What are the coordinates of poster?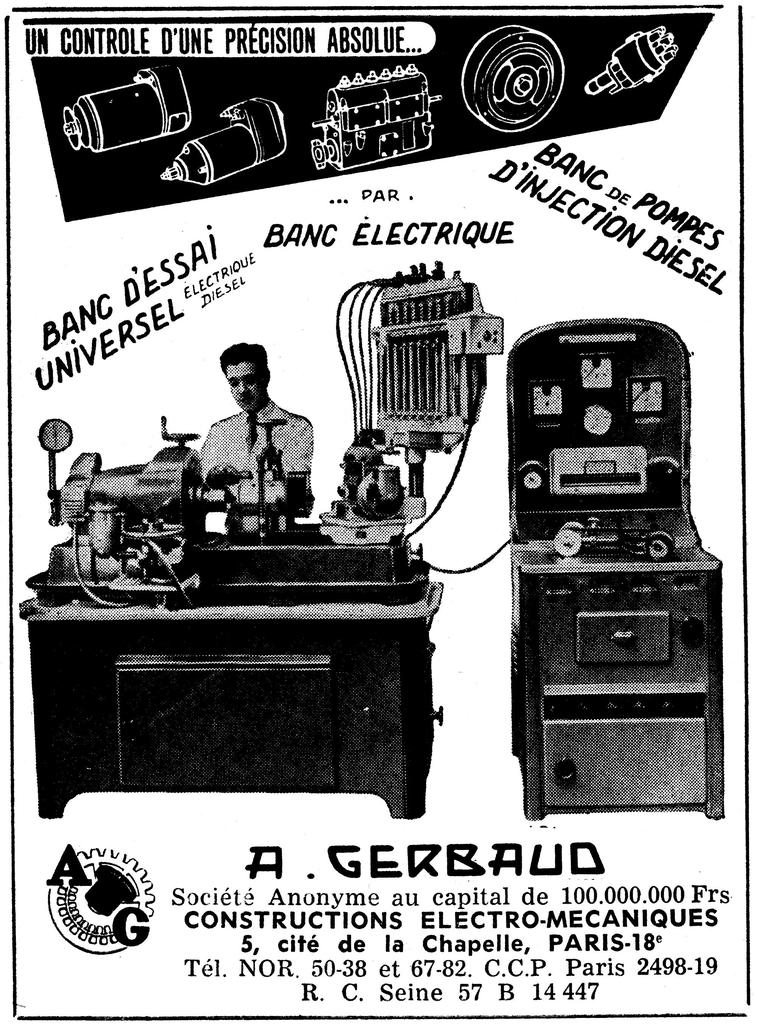
bbox(0, 0, 756, 1023).
